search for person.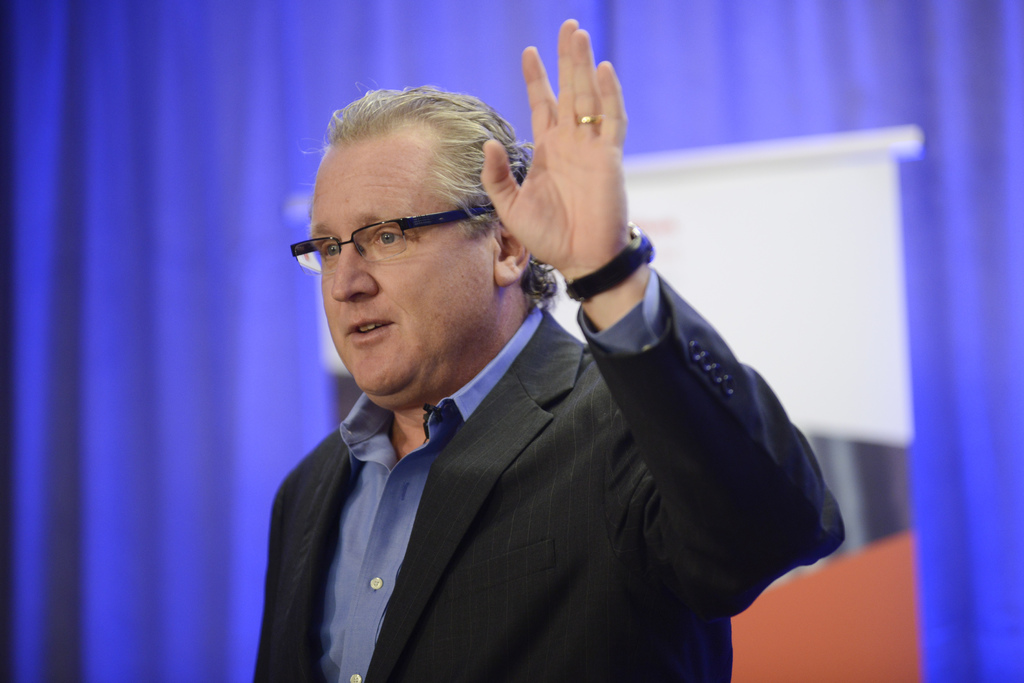
Found at [252, 21, 843, 682].
